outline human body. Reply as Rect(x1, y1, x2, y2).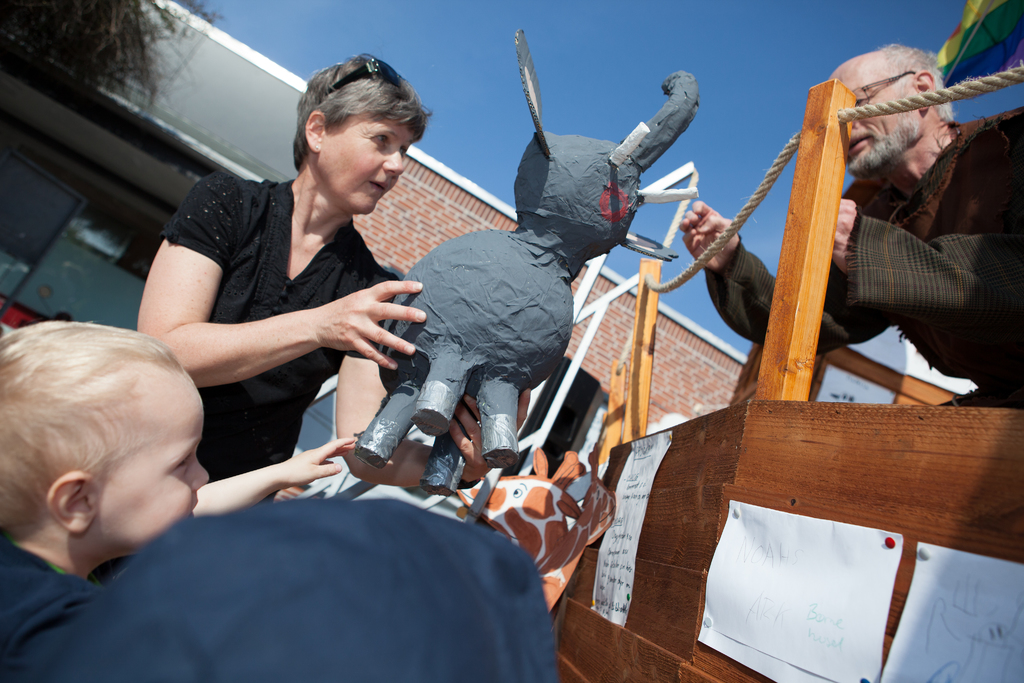
Rect(0, 433, 357, 682).
